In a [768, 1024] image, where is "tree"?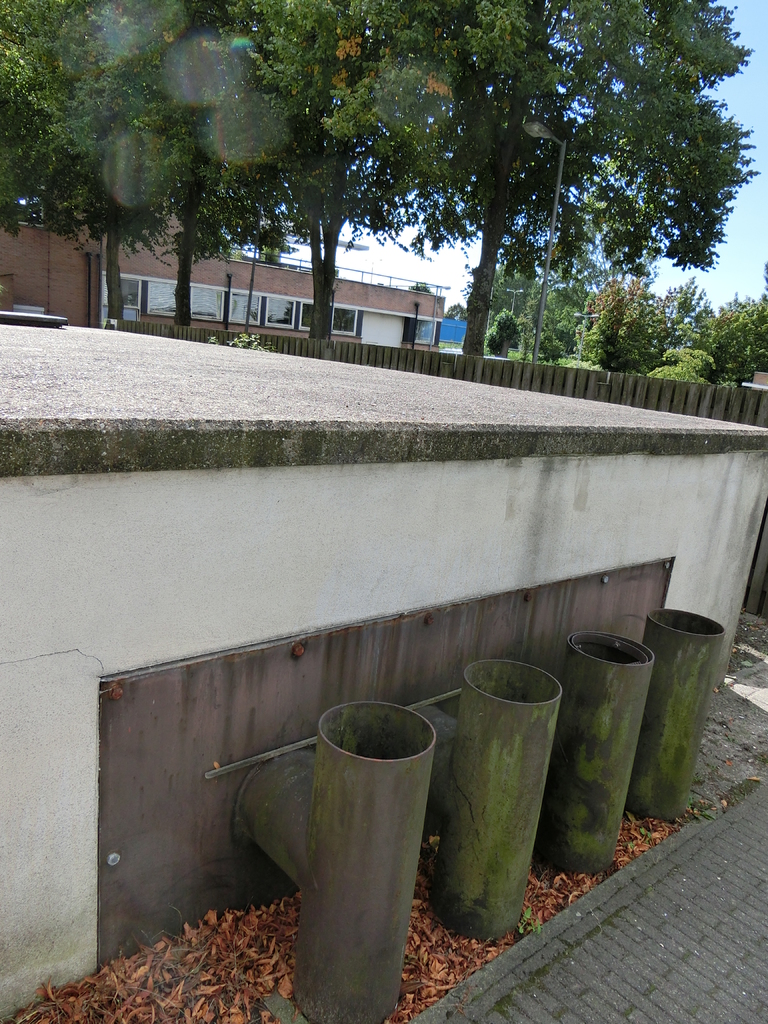
BBox(575, 290, 647, 372).
